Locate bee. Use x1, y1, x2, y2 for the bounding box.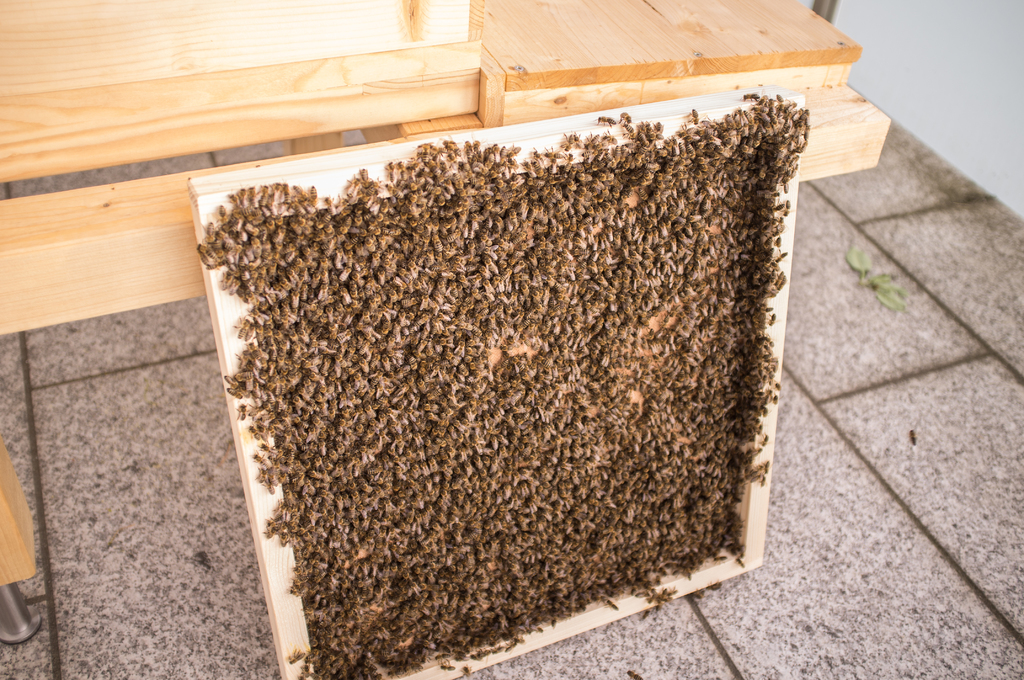
797, 140, 807, 153.
